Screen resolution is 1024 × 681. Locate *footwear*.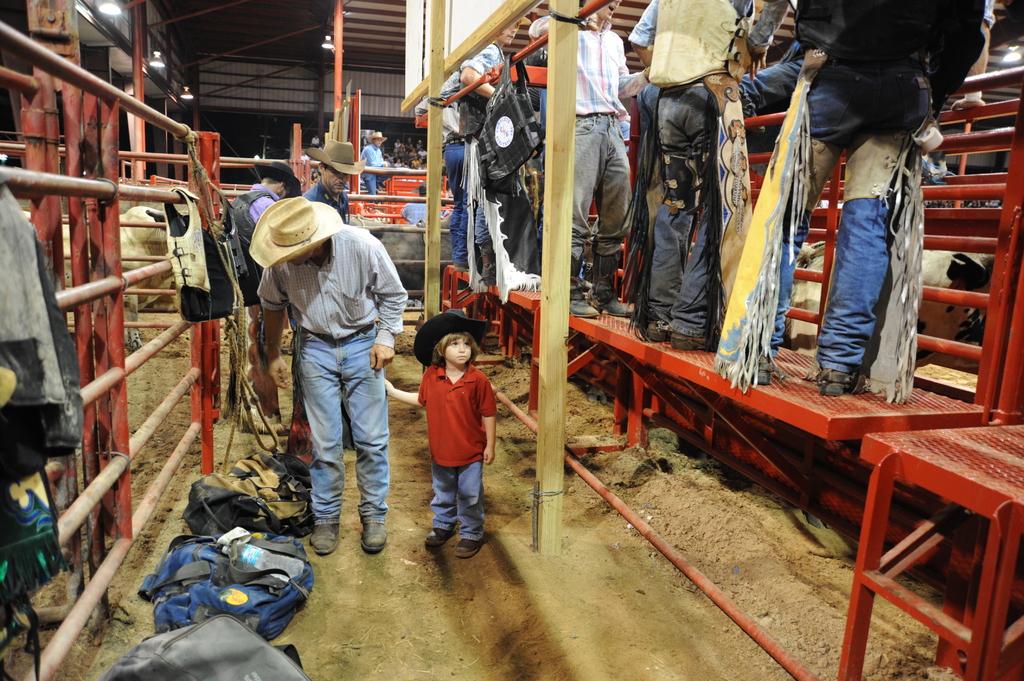
[591, 251, 636, 323].
